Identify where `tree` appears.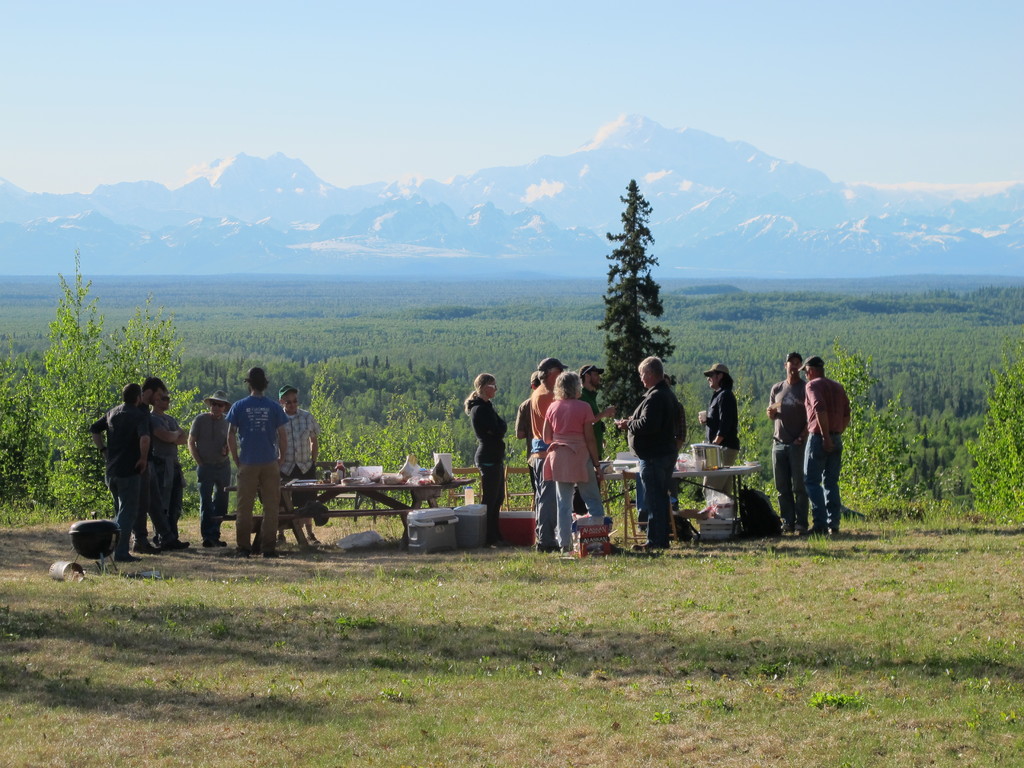
Appears at 595, 179, 678, 435.
